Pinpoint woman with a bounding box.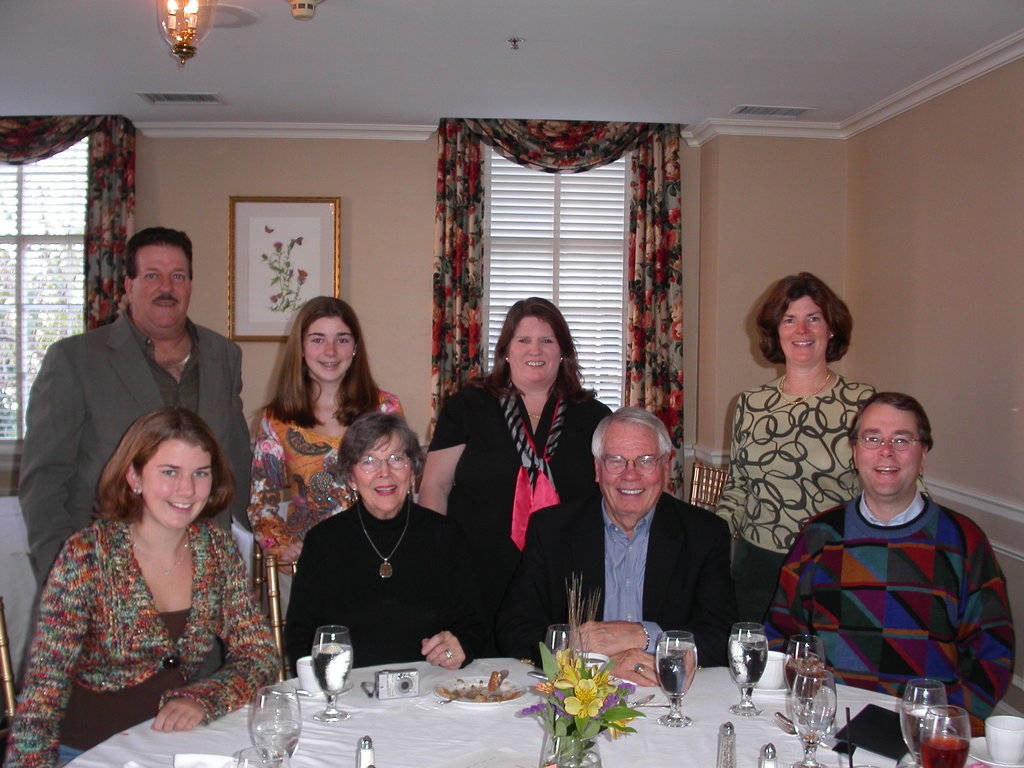
<box>19,390,273,754</box>.
